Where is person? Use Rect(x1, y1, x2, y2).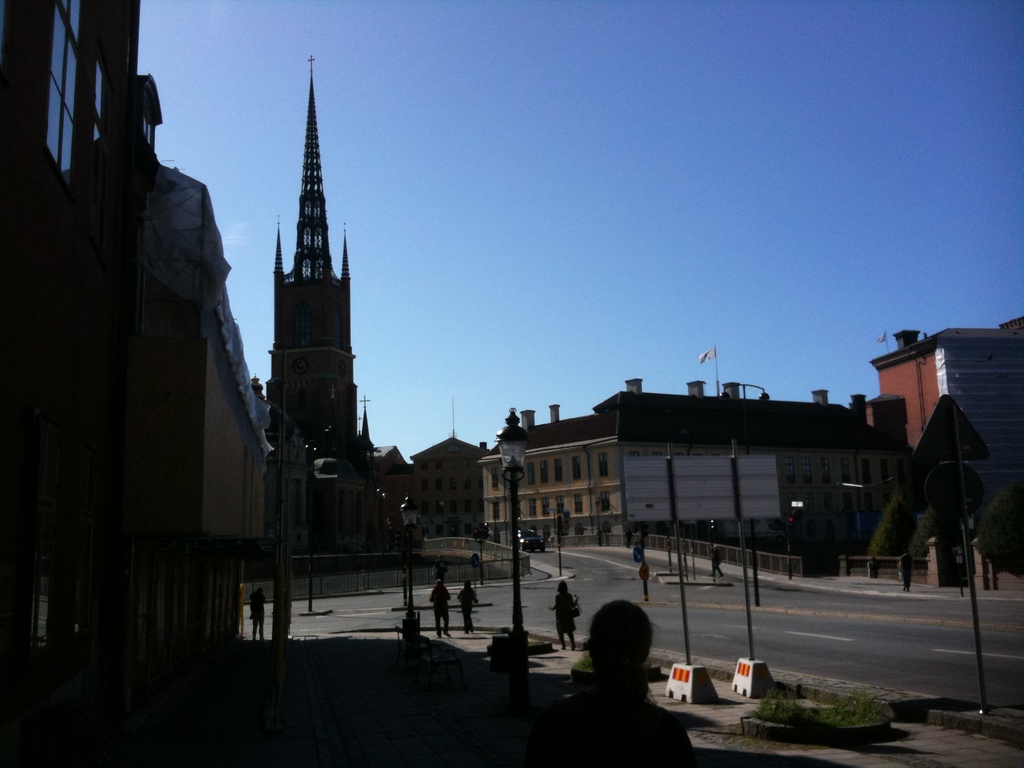
Rect(458, 581, 483, 633).
